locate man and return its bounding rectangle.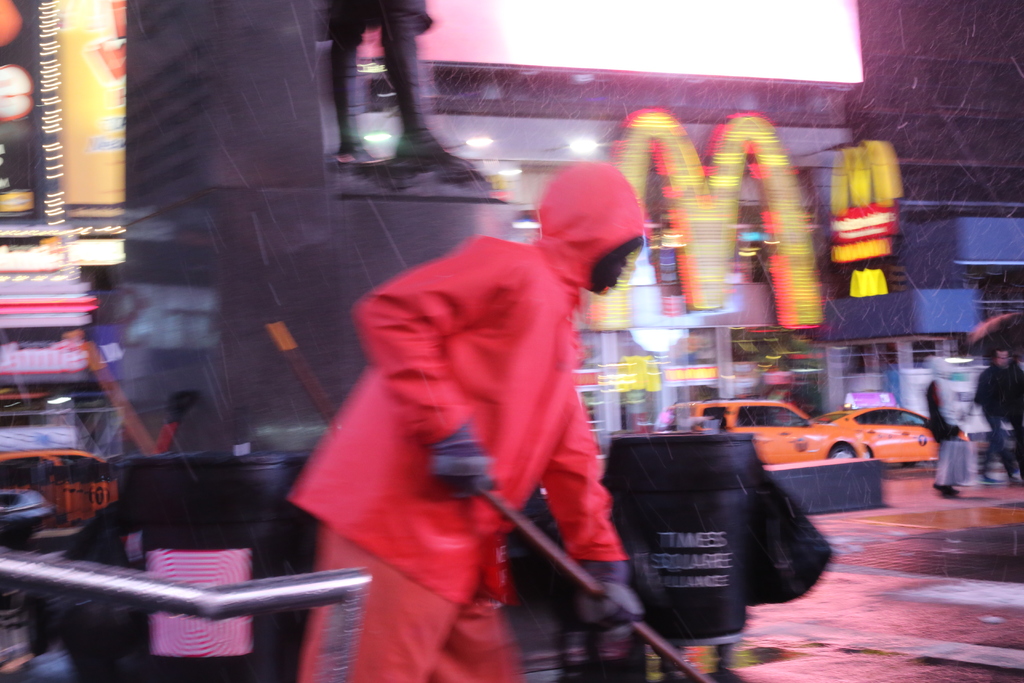
Rect(301, 159, 666, 682).
